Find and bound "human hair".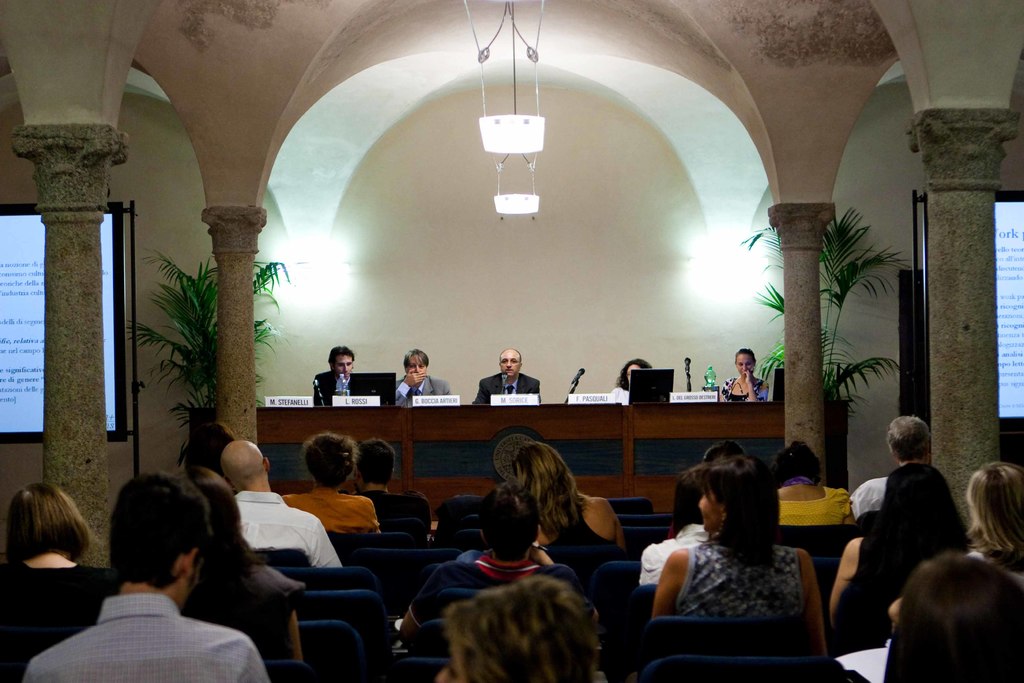
Bound: <region>904, 557, 1022, 679</region>.
